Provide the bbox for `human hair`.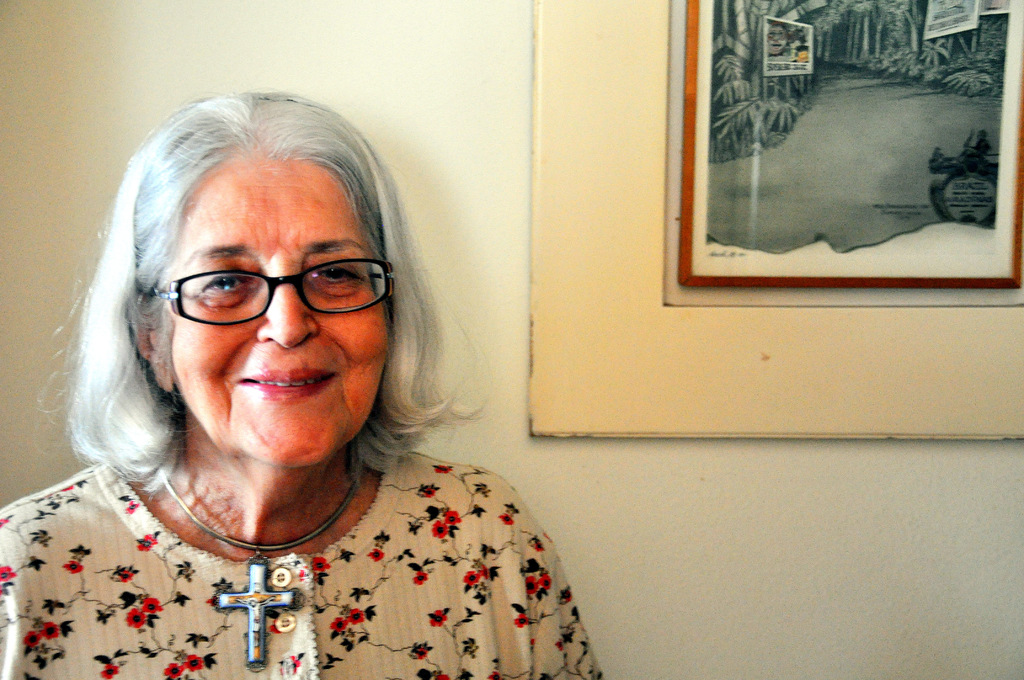
{"left": 104, "top": 95, "right": 423, "bottom": 412}.
